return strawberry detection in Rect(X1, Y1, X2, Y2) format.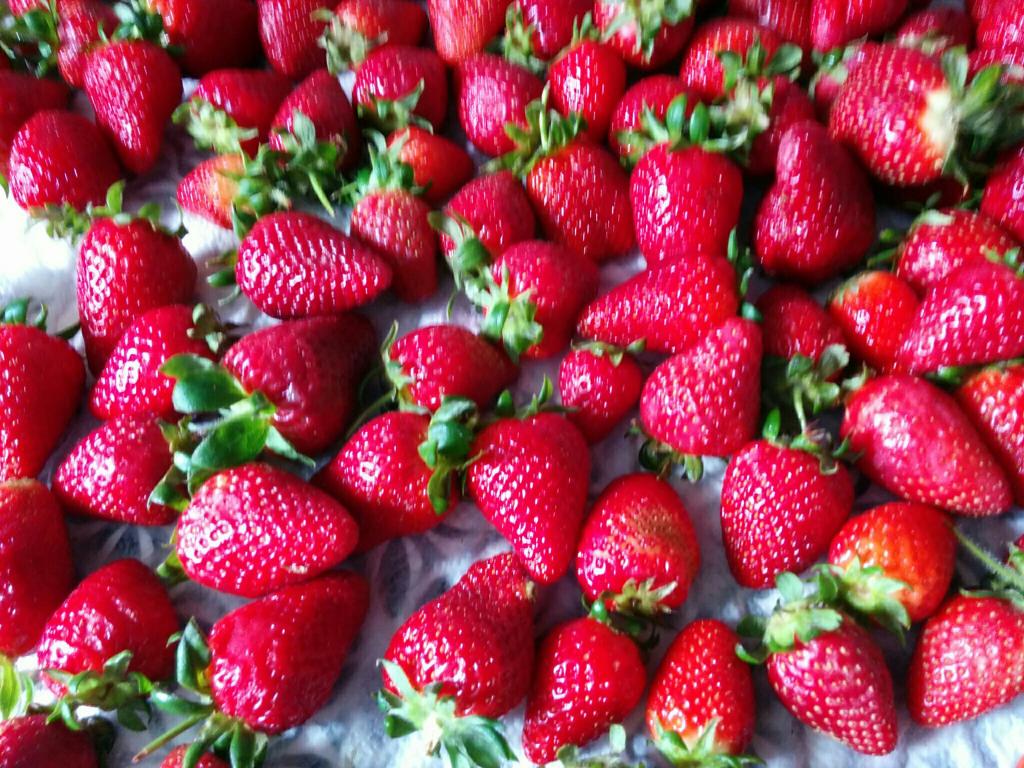
Rect(144, 0, 266, 79).
